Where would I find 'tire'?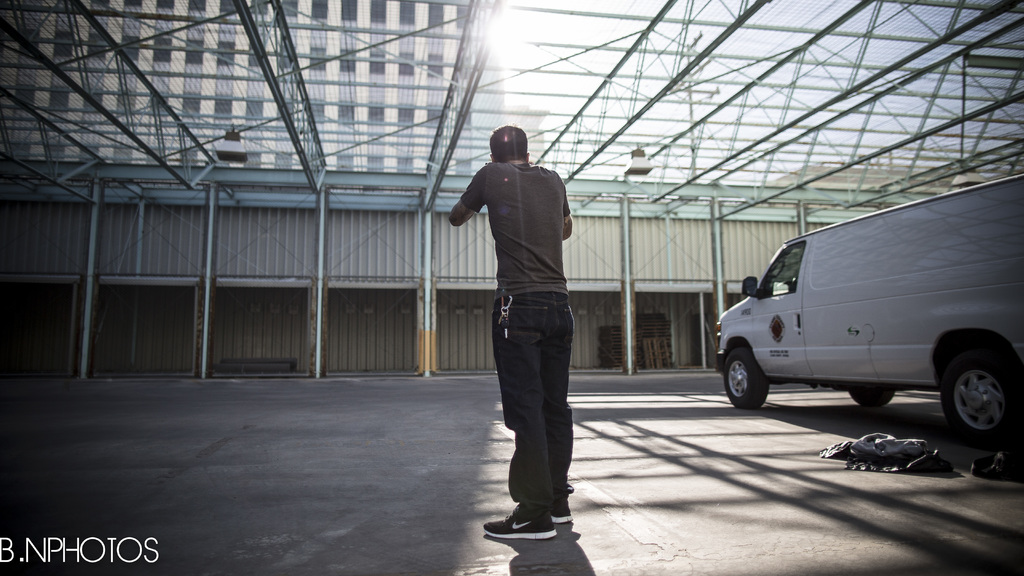
At region(721, 348, 777, 413).
